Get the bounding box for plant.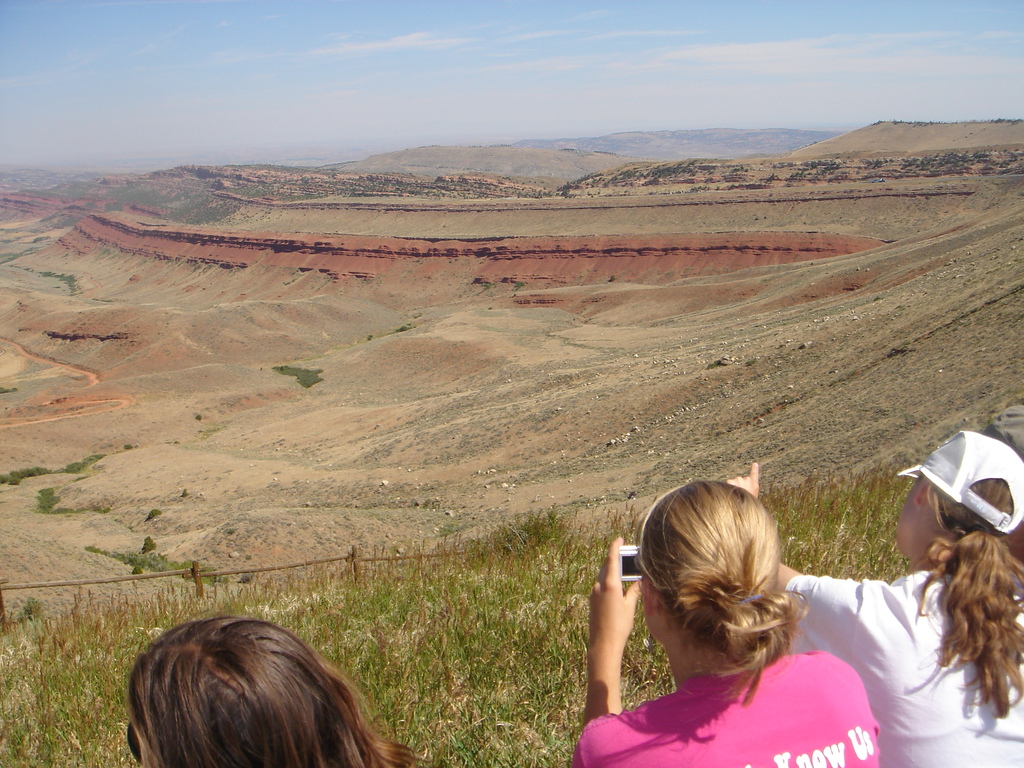
box(200, 423, 223, 443).
